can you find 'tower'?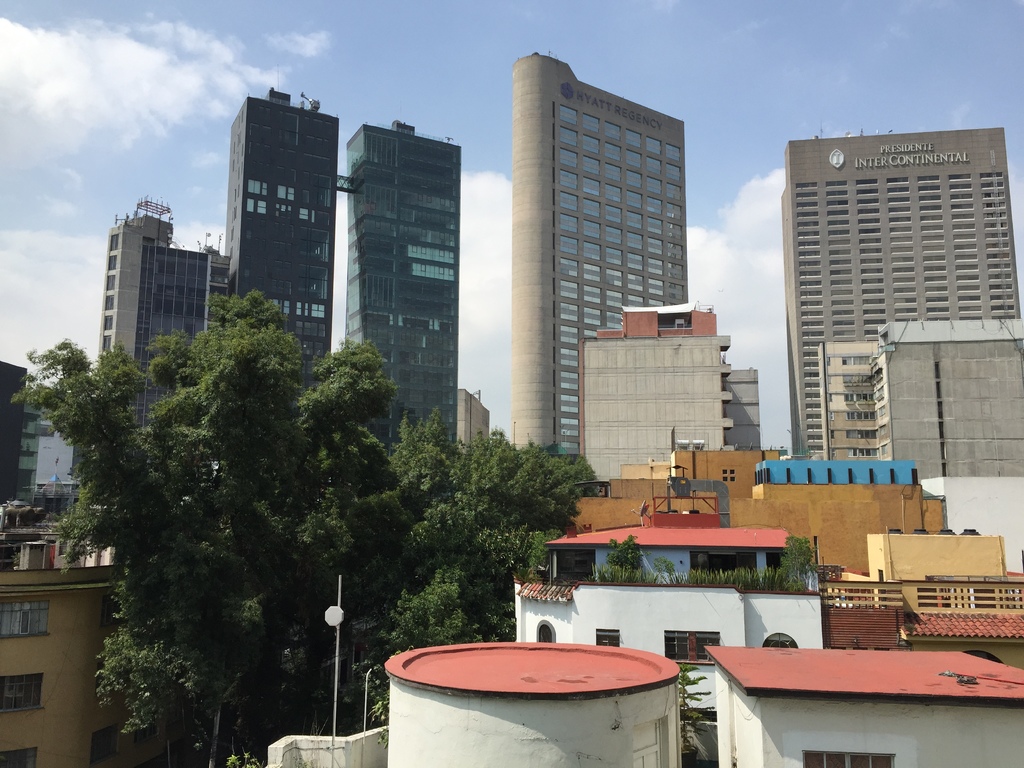
Yes, bounding box: box=[215, 80, 340, 359].
